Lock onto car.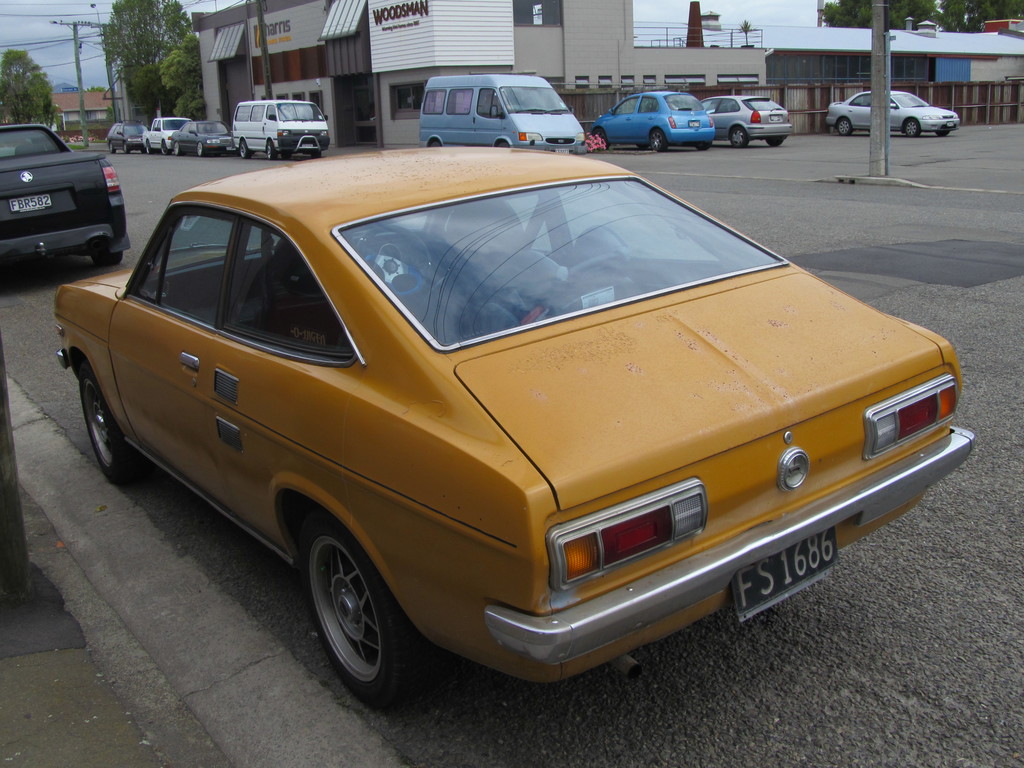
Locked: [left=0, top=123, right=133, bottom=262].
